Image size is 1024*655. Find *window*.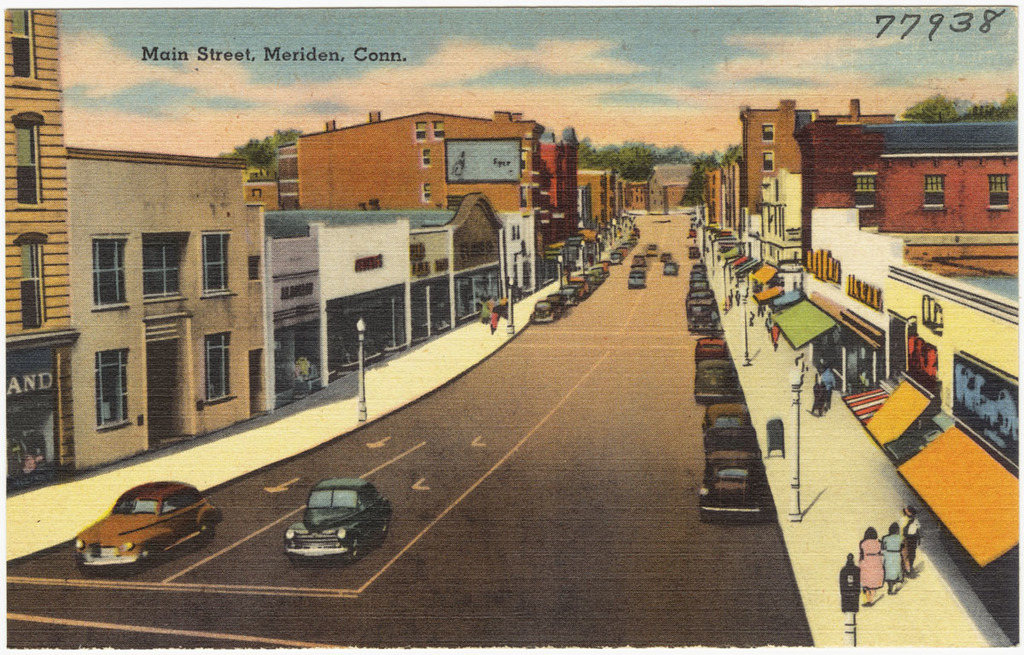
BBox(416, 125, 426, 140).
